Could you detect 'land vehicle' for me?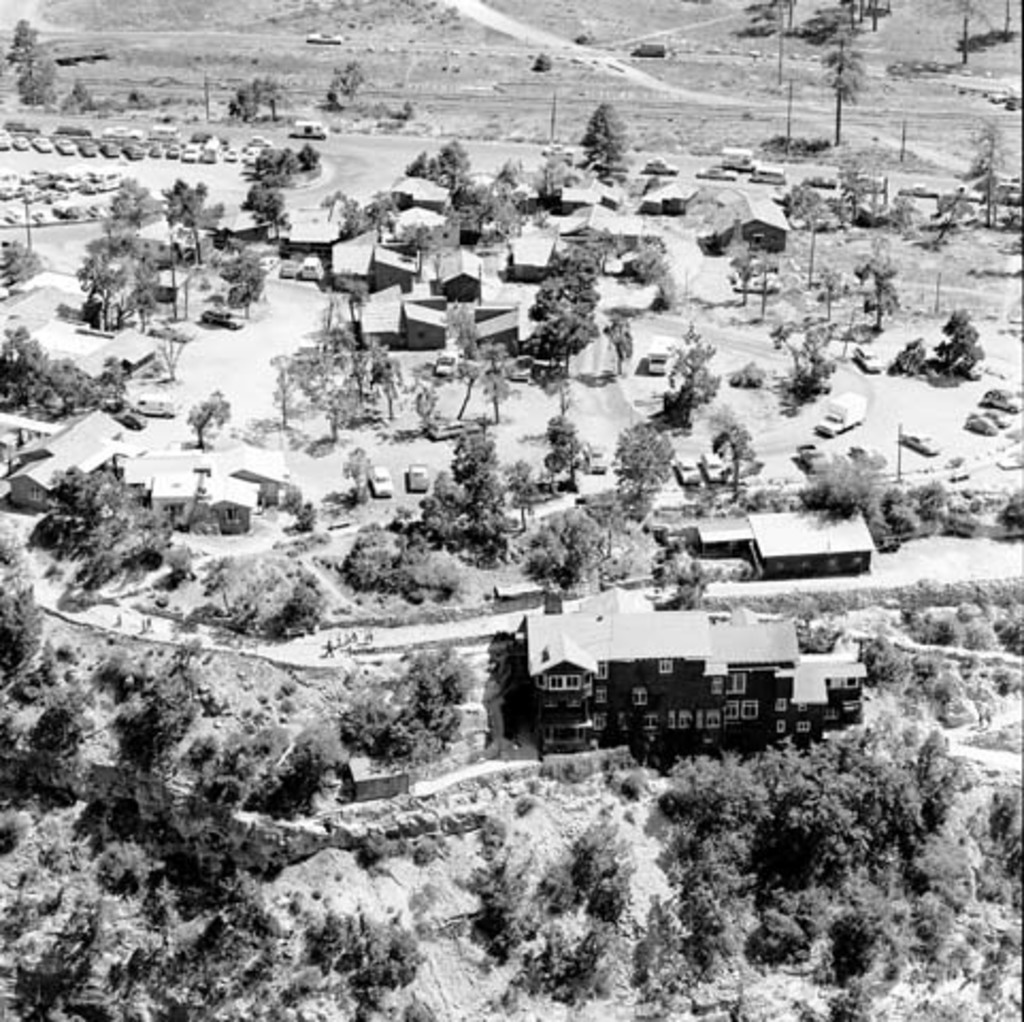
Detection result: 19 181 45 202.
